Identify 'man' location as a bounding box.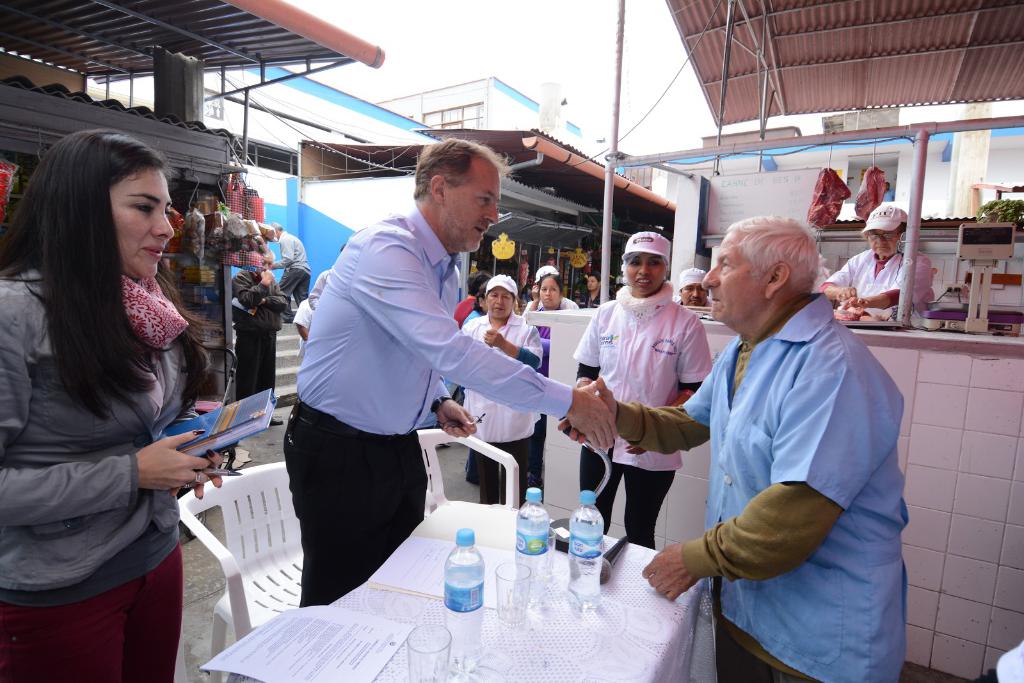
<box>559,212,910,682</box>.
